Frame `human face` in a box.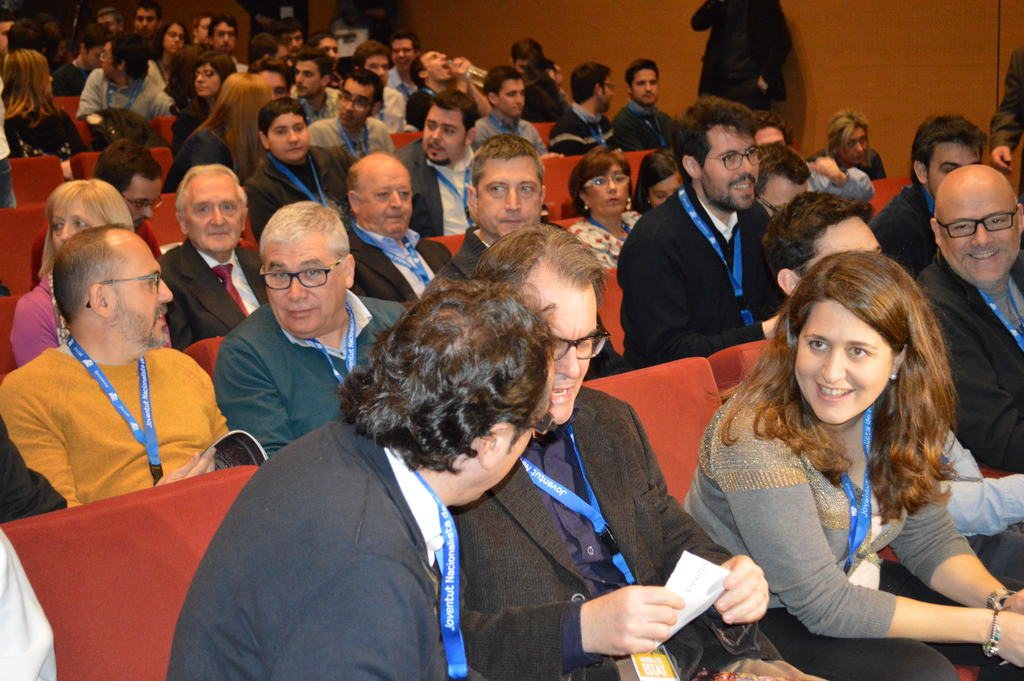
select_region(359, 164, 416, 240).
